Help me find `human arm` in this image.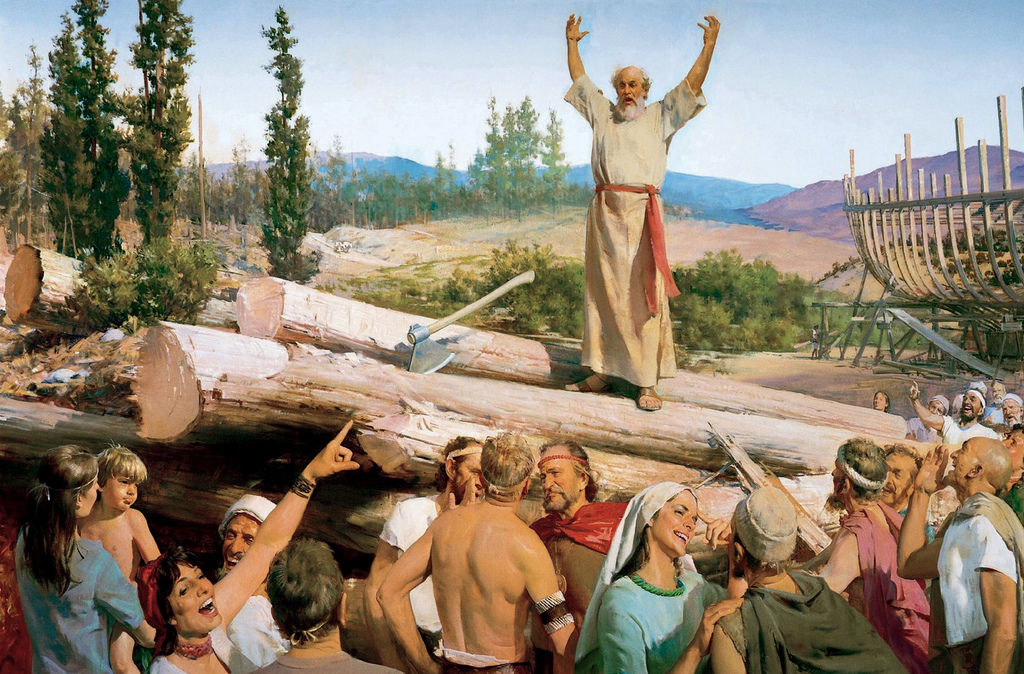
Found it: 890/434/944/590.
